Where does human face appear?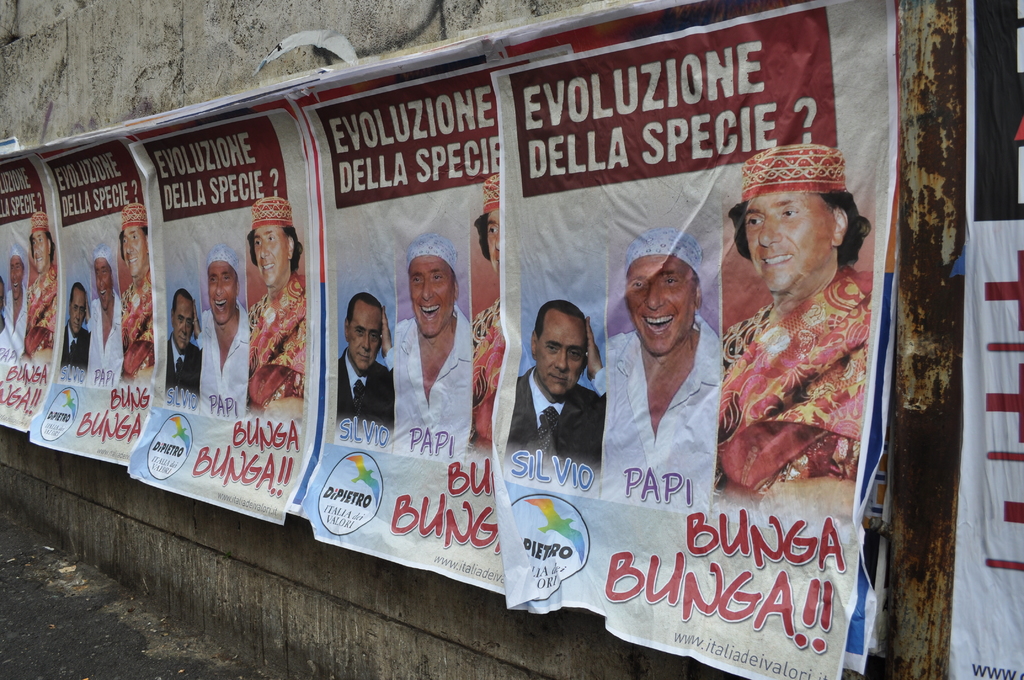
Appears at l=209, t=260, r=235, b=323.
